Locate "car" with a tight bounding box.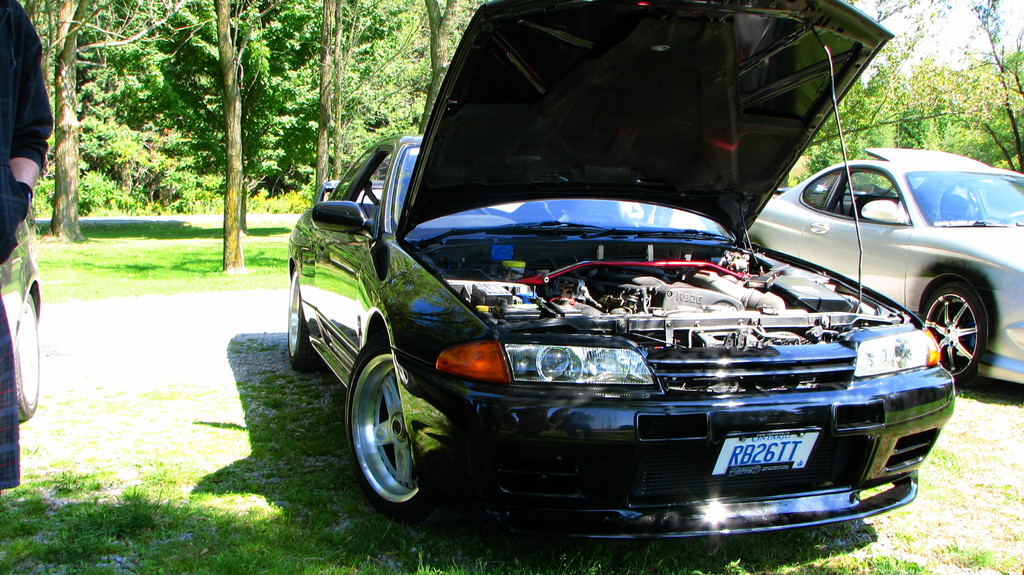
284,0,956,545.
